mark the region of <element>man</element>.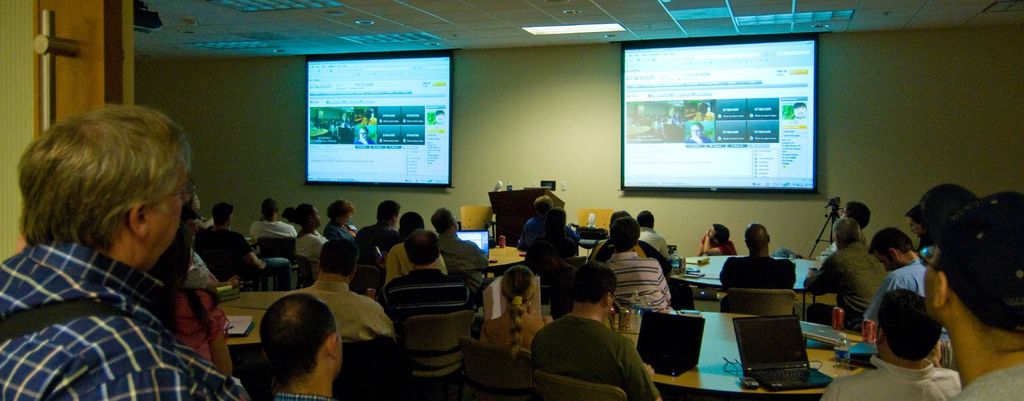
Region: (left=352, top=197, right=402, bottom=252).
